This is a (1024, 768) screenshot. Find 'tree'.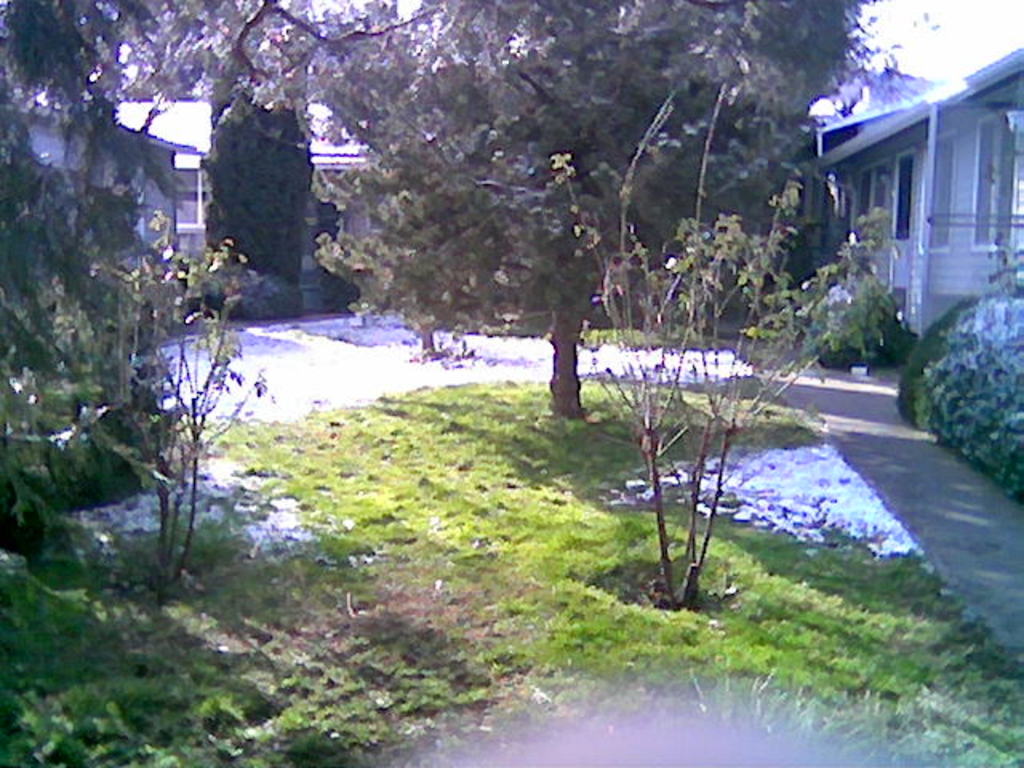
Bounding box: 0, 0, 939, 421.
